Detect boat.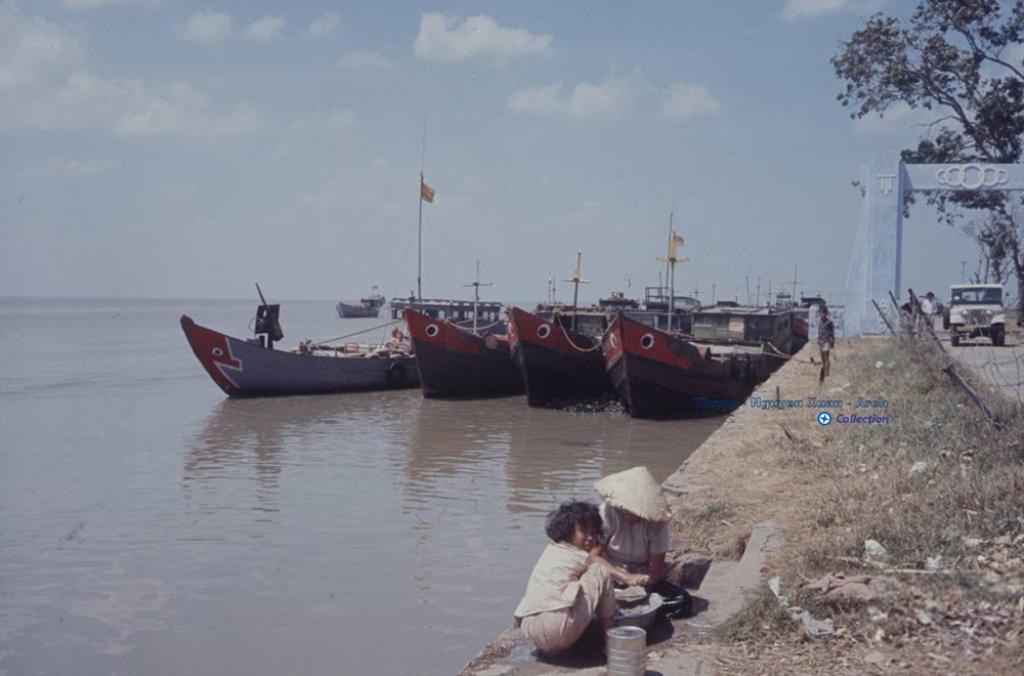
Detected at crop(676, 293, 701, 310).
